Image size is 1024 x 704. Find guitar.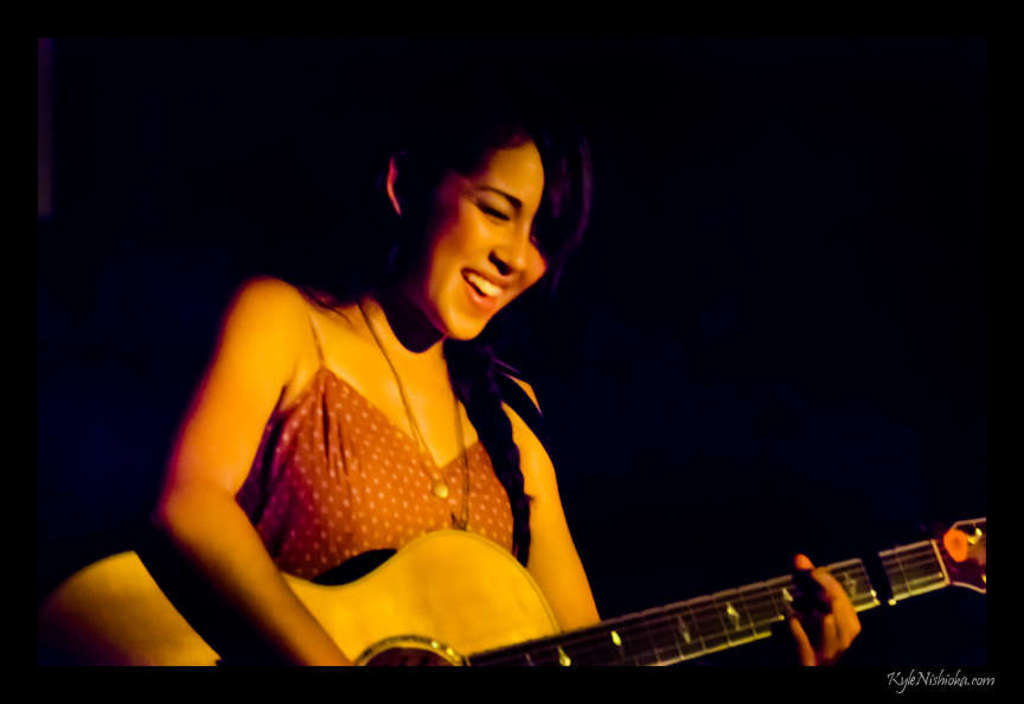
<region>1, 518, 998, 673</region>.
